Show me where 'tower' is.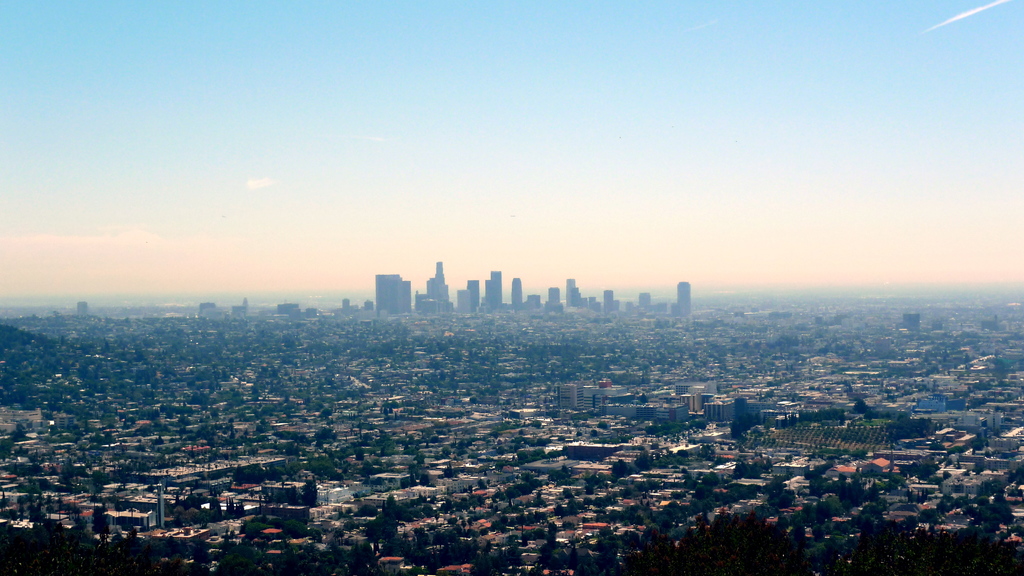
'tower' is at l=486, t=280, r=495, b=307.
